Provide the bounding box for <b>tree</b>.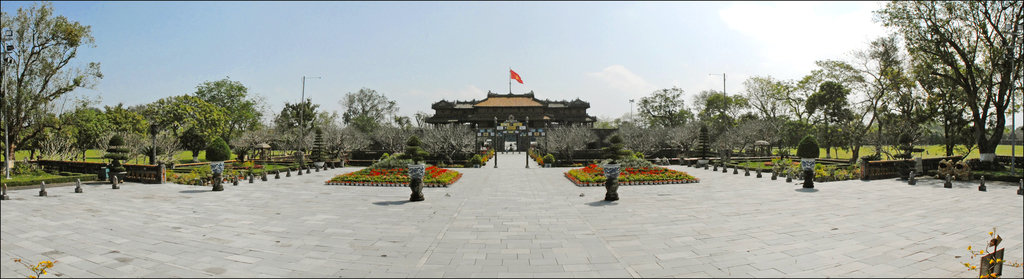
rect(183, 76, 262, 153).
